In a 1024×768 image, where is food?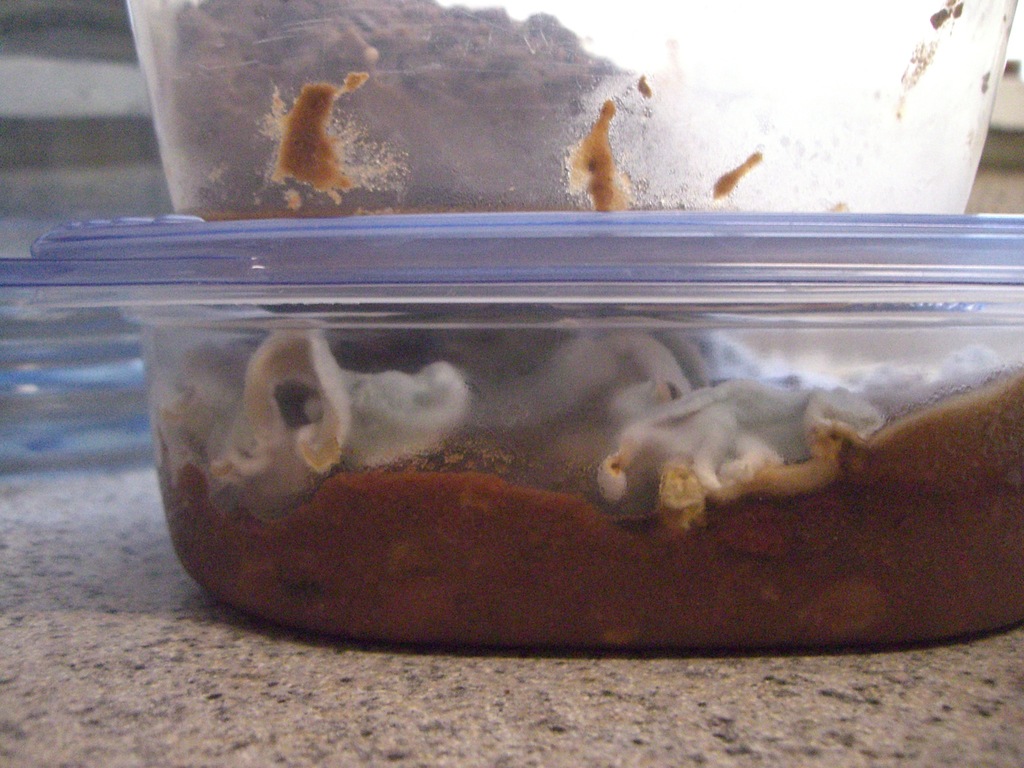
[178, 321, 916, 574].
